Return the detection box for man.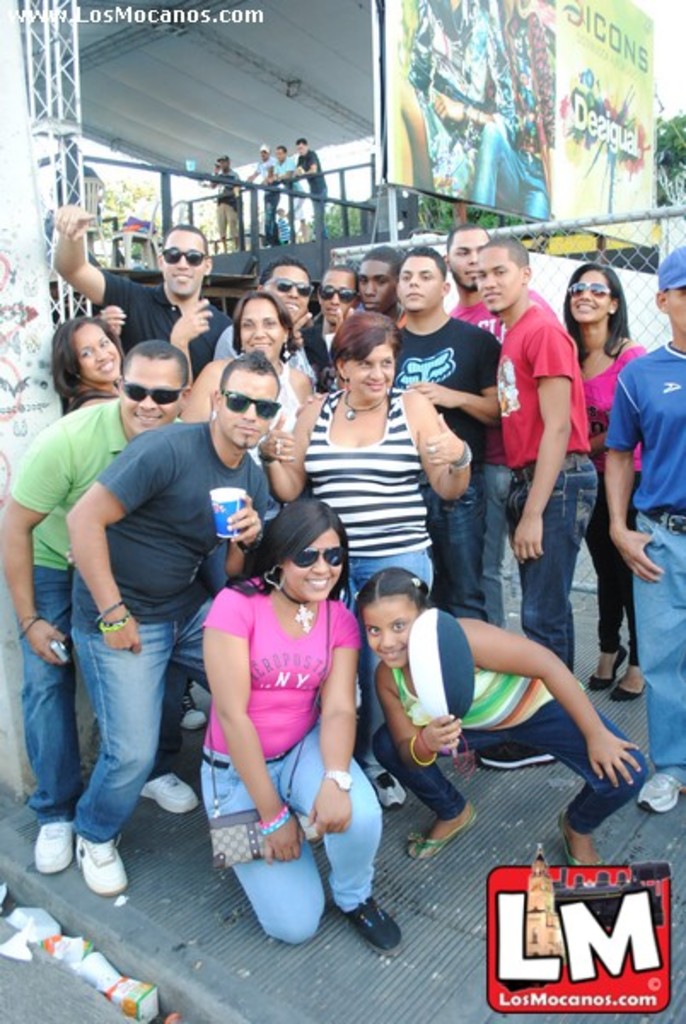
box(468, 234, 601, 782).
